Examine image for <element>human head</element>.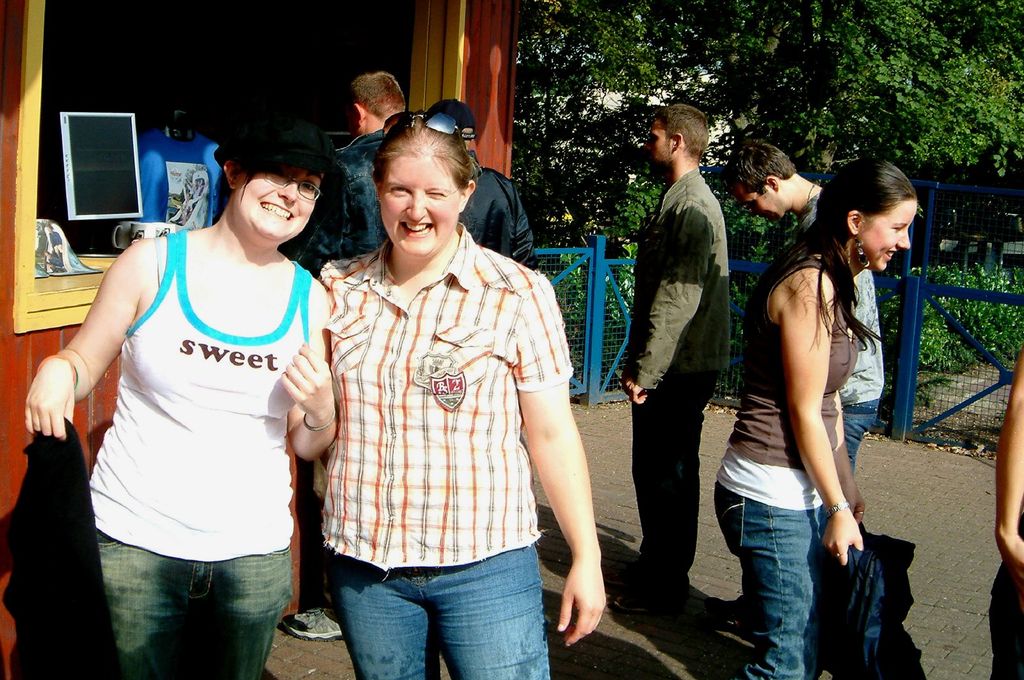
Examination result: BBox(224, 120, 313, 243).
